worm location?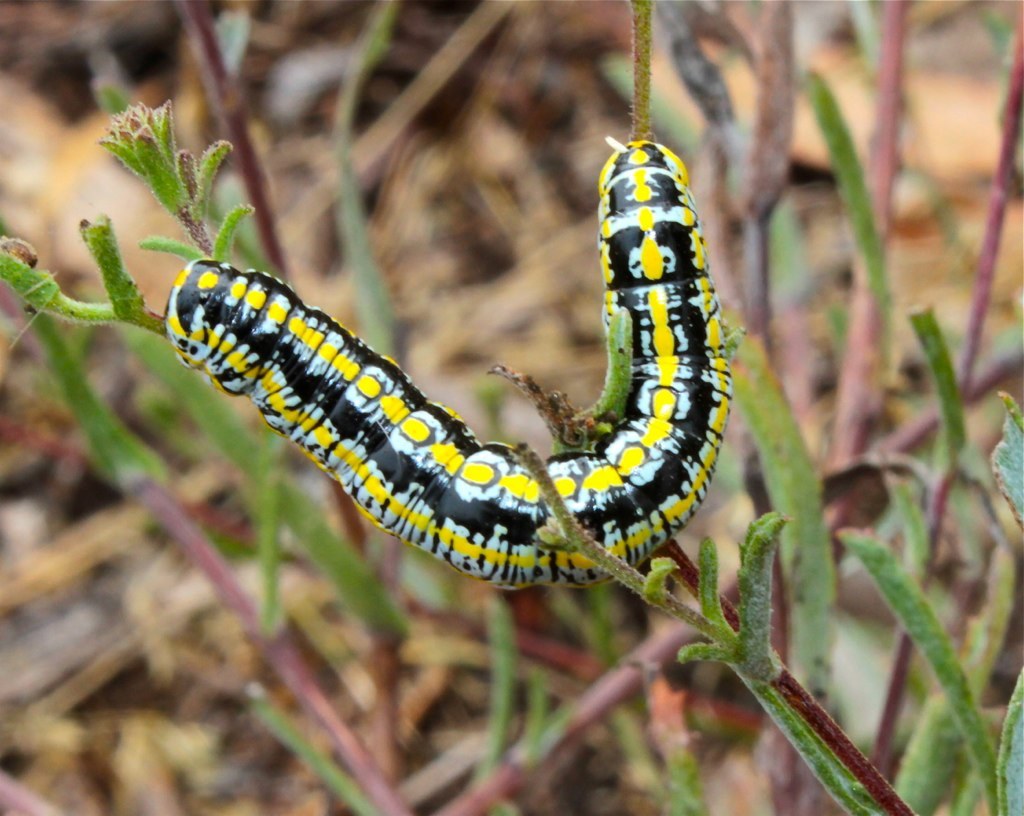
[127,120,737,600]
